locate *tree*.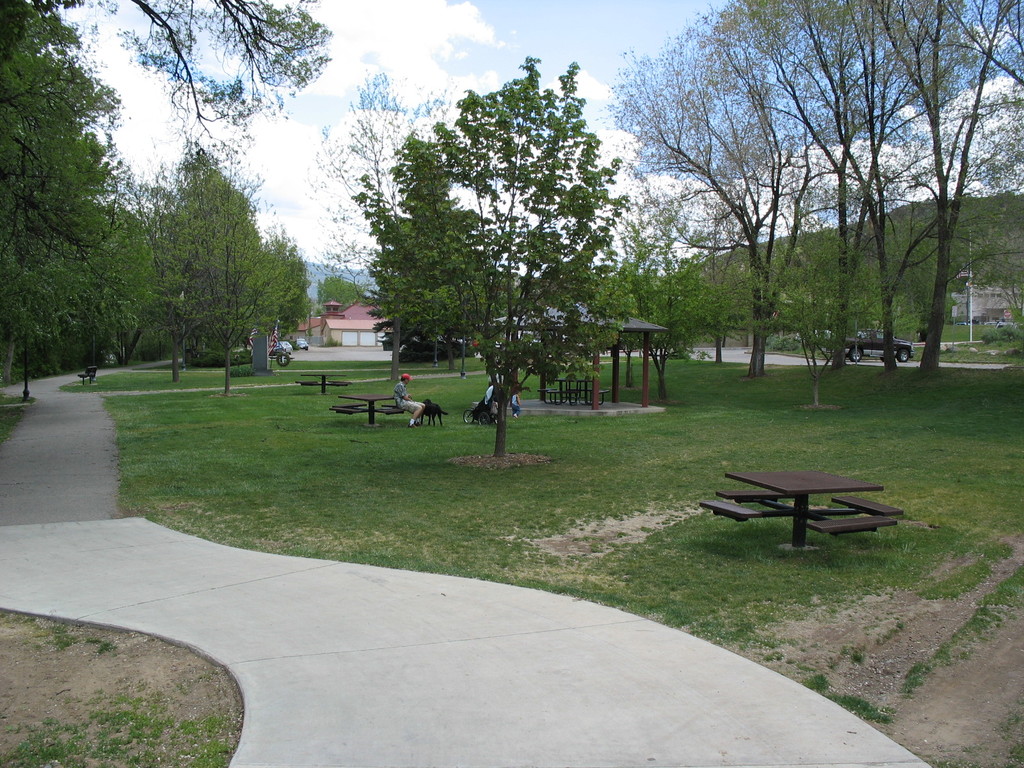
Bounding box: 76 167 164 380.
